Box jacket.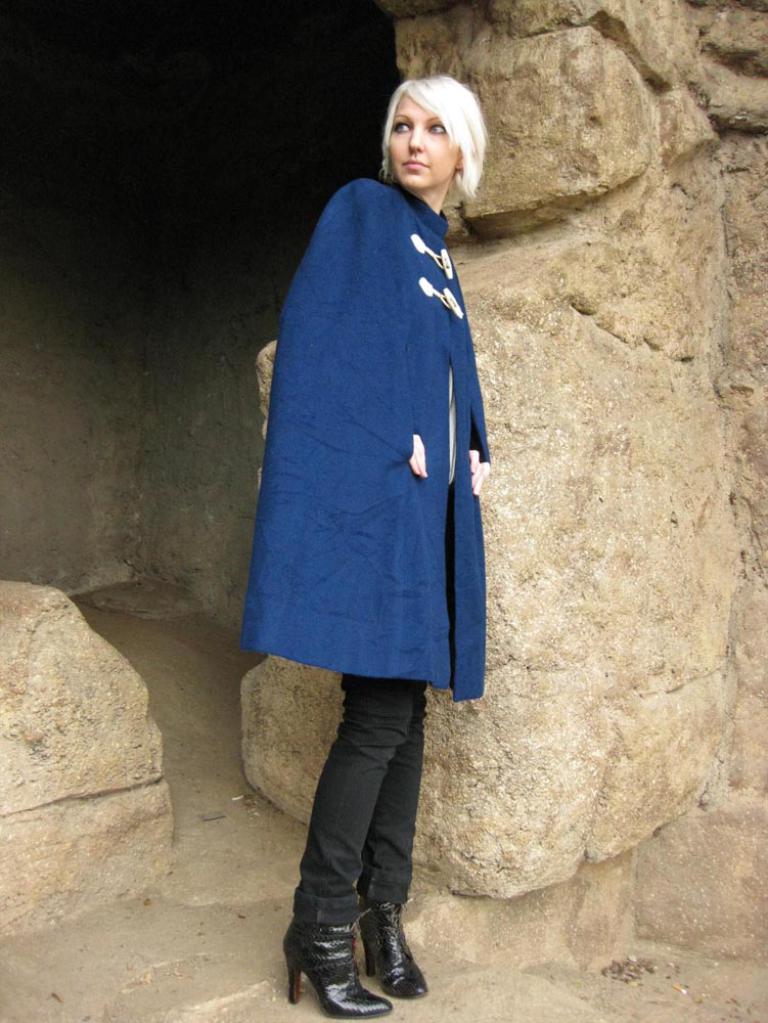
(x1=234, y1=79, x2=510, y2=662).
